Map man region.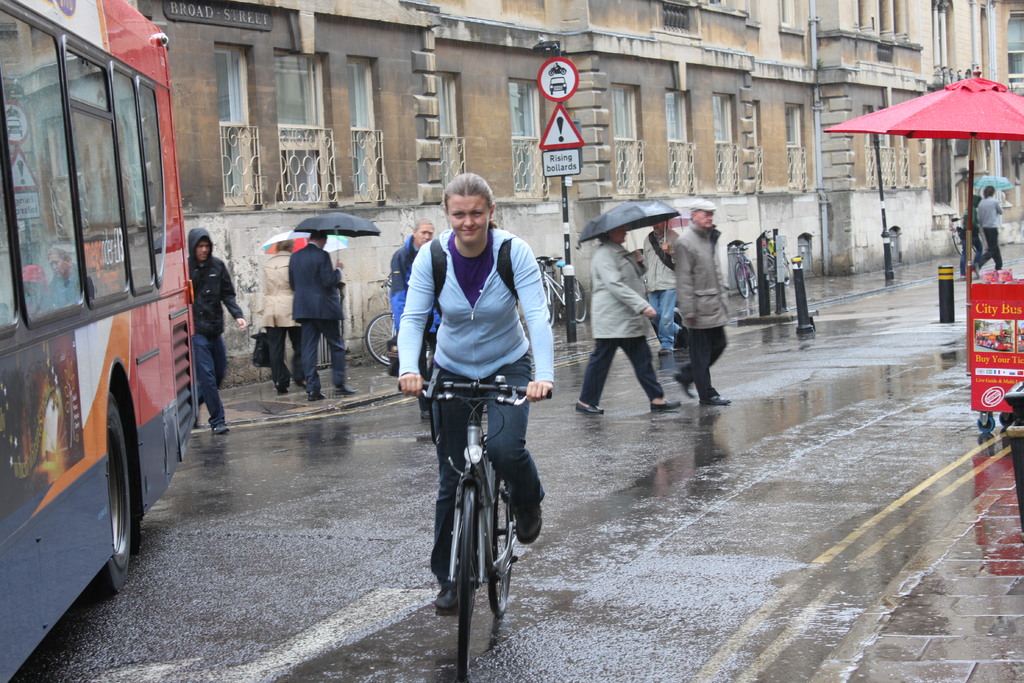
Mapped to bbox=(641, 217, 685, 357).
